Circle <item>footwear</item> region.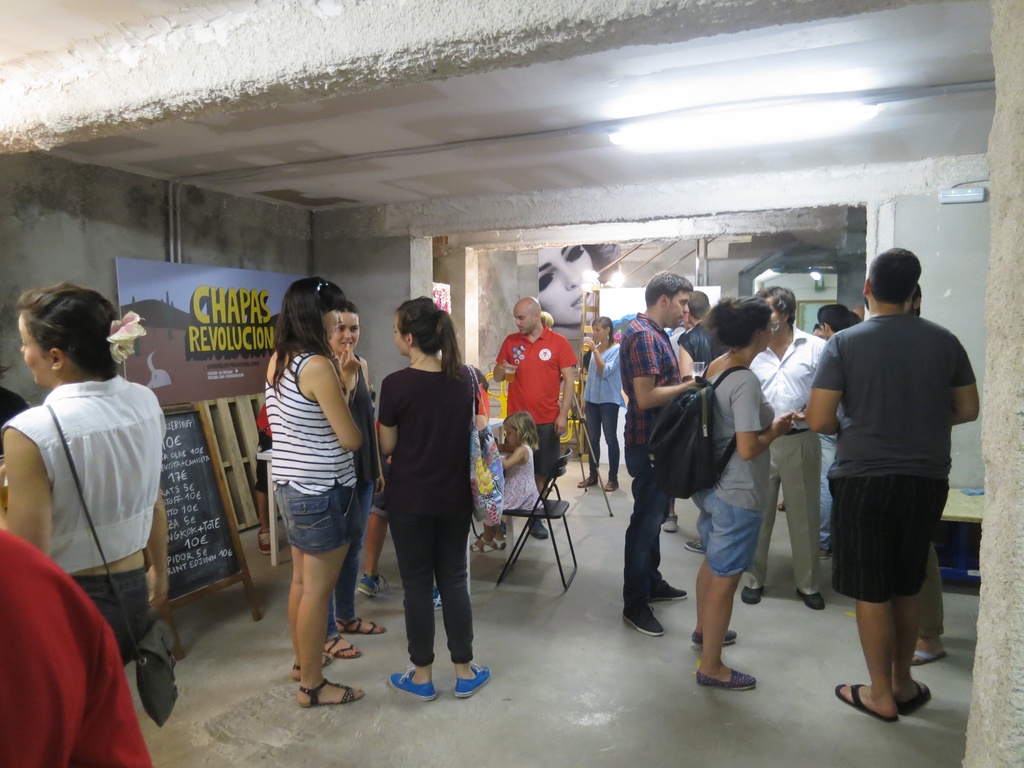
Region: 296,671,360,701.
